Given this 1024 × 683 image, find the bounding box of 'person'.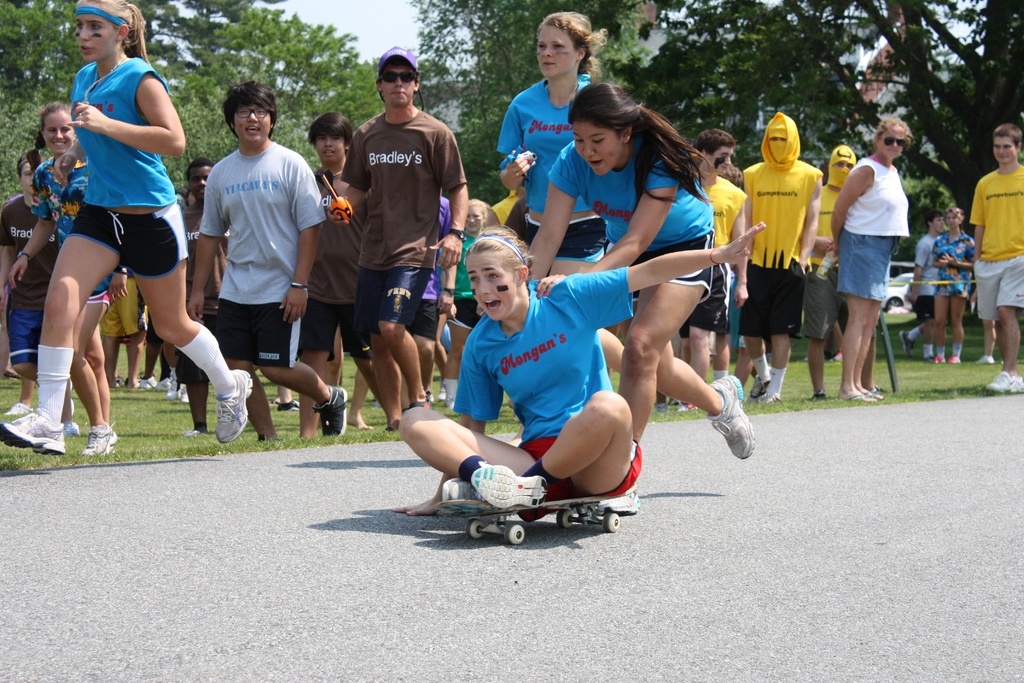
{"left": 492, "top": 13, "right": 648, "bottom": 384}.
